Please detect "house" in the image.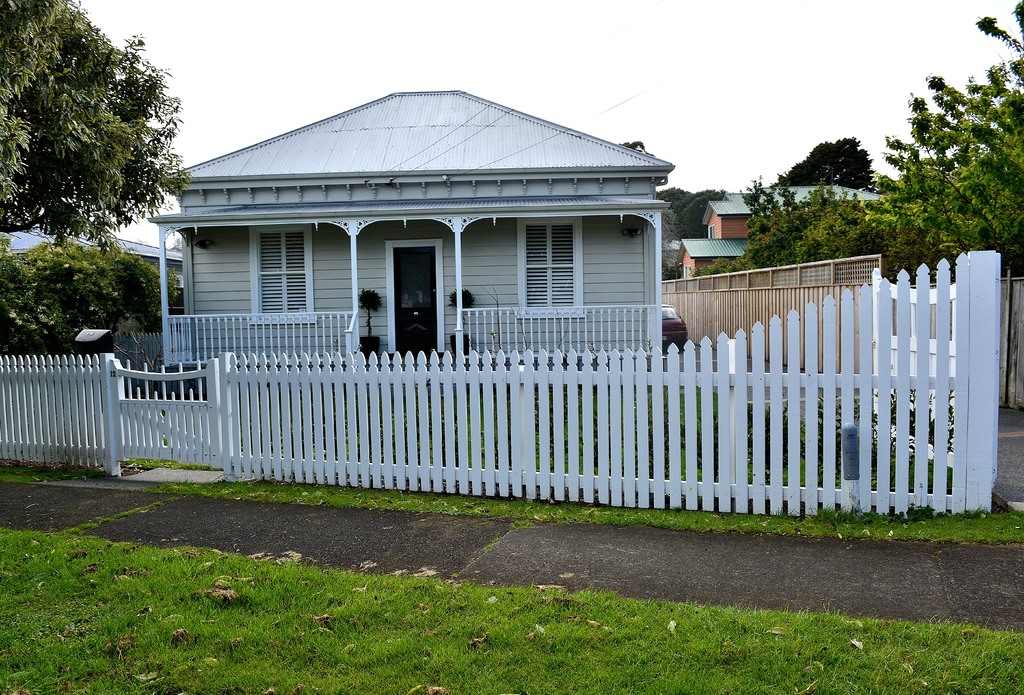
<box>700,177,897,250</box>.
